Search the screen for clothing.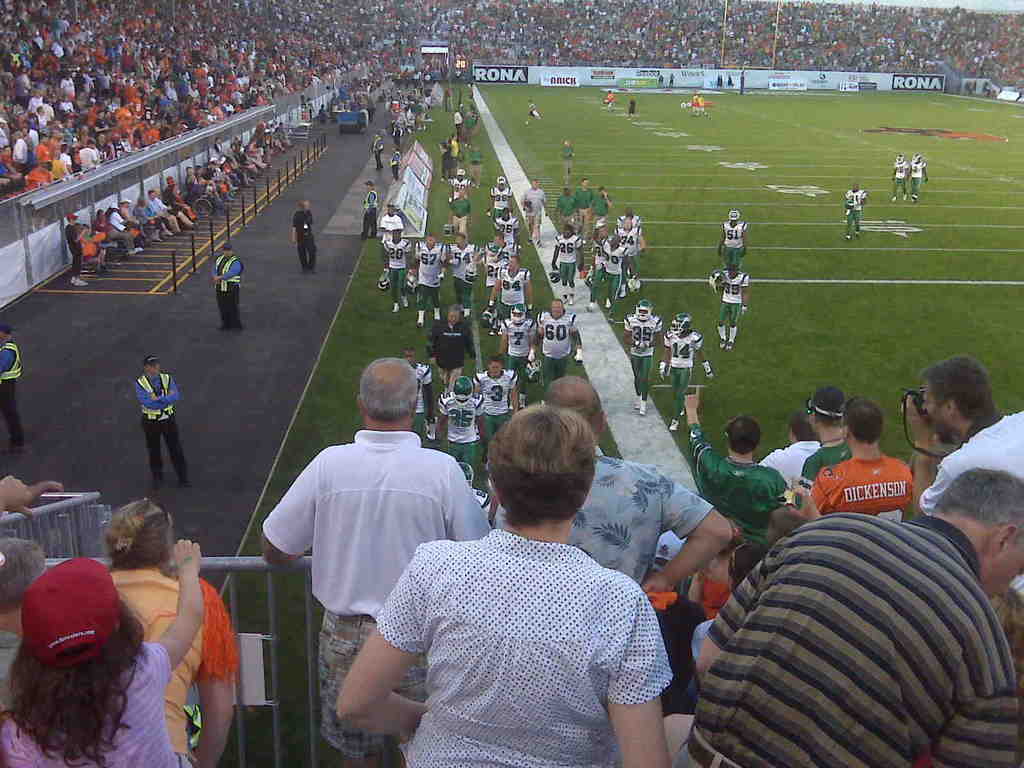
Found at (x1=393, y1=150, x2=402, y2=180).
